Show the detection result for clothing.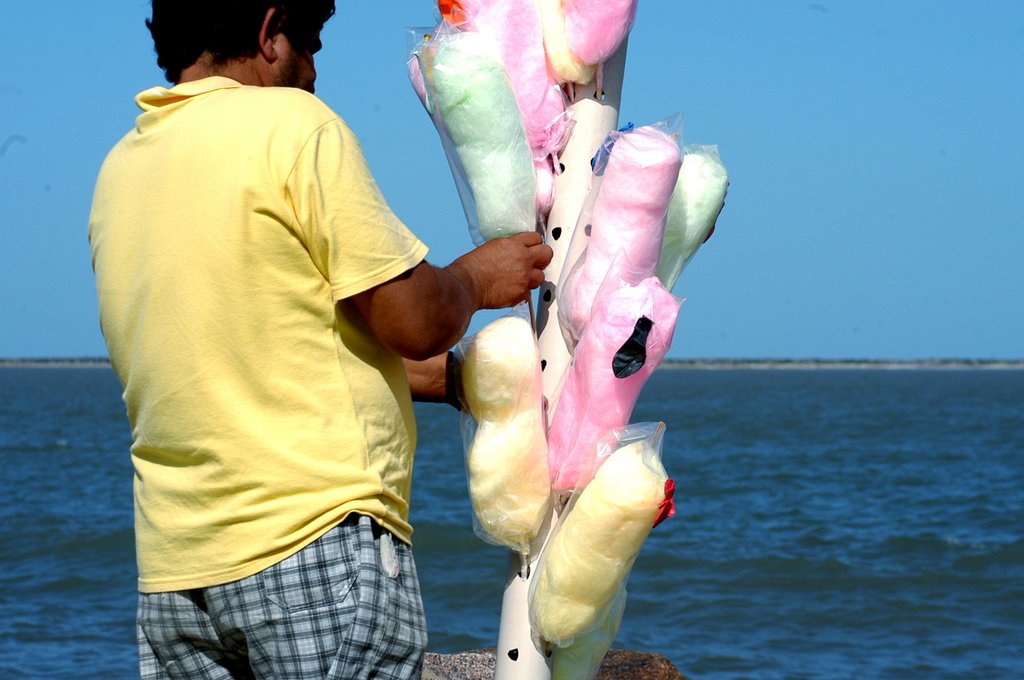
[x1=130, y1=516, x2=435, y2=679].
